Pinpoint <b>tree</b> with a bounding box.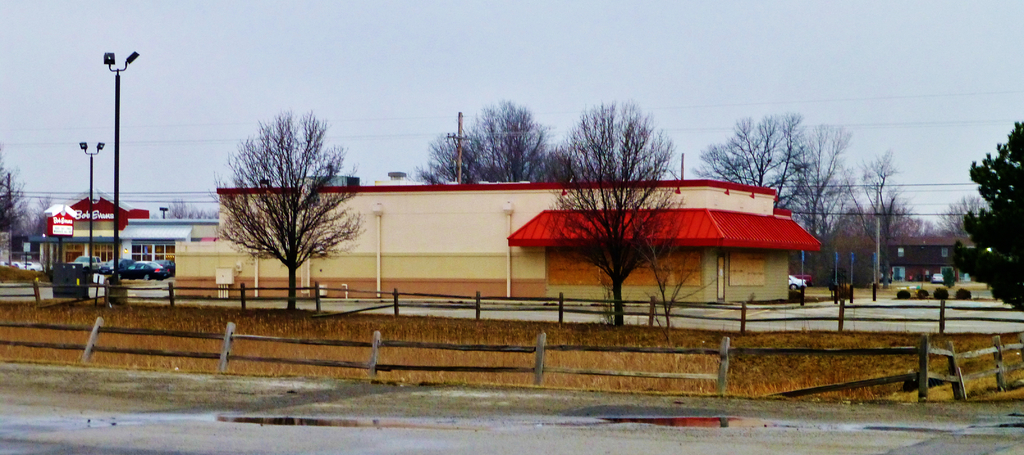
0:141:25:251.
